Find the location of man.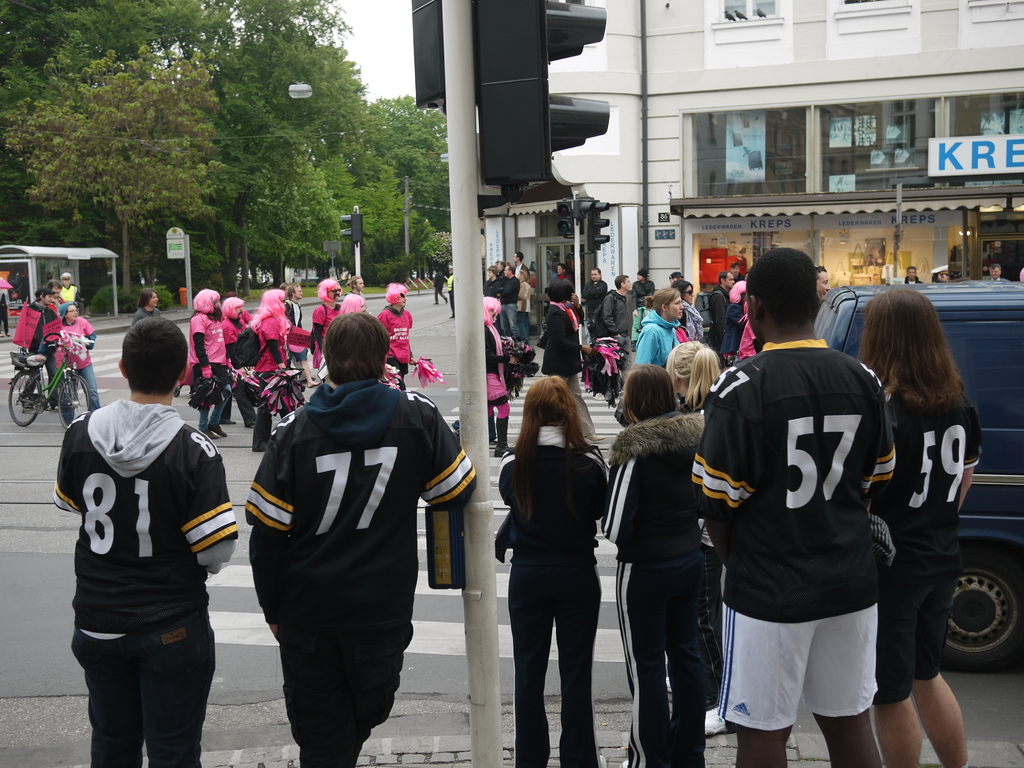
Location: [630,269,656,307].
